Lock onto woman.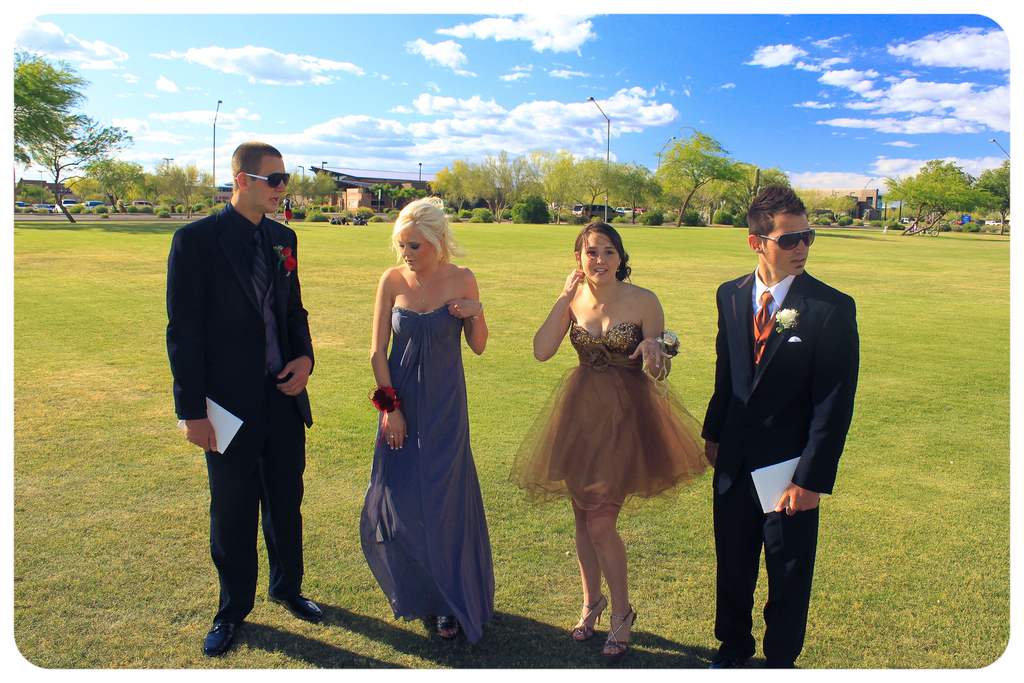
Locked: <region>362, 197, 497, 654</region>.
